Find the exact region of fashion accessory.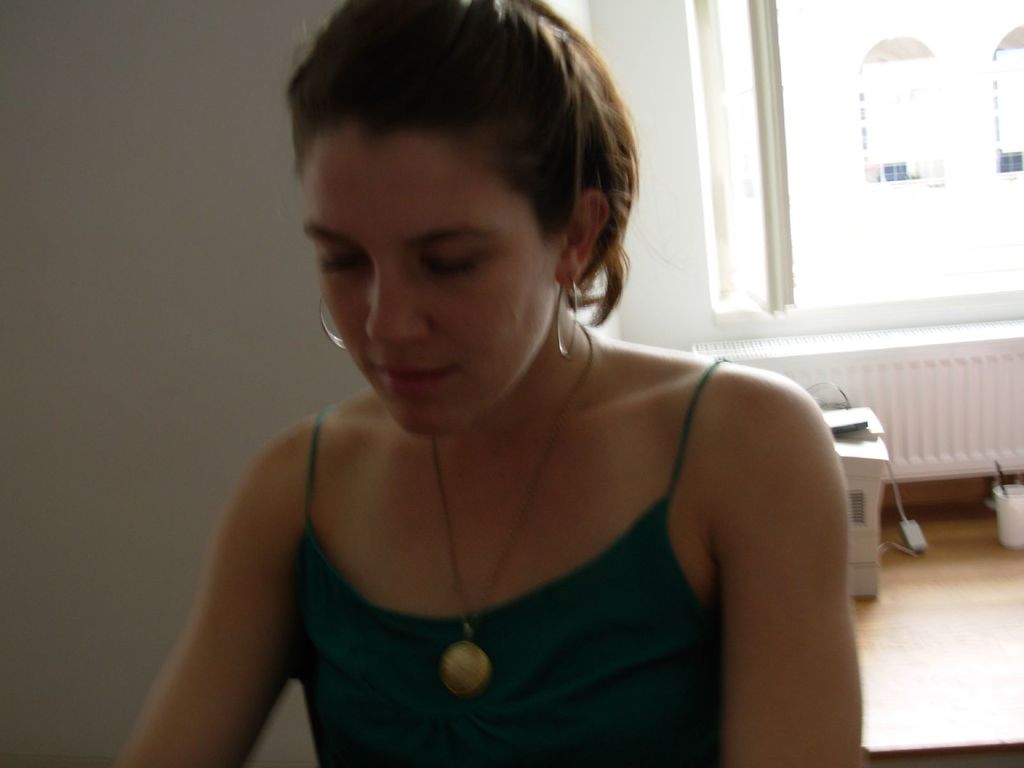
Exact region: <bbox>318, 299, 345, 351</bbox>.
